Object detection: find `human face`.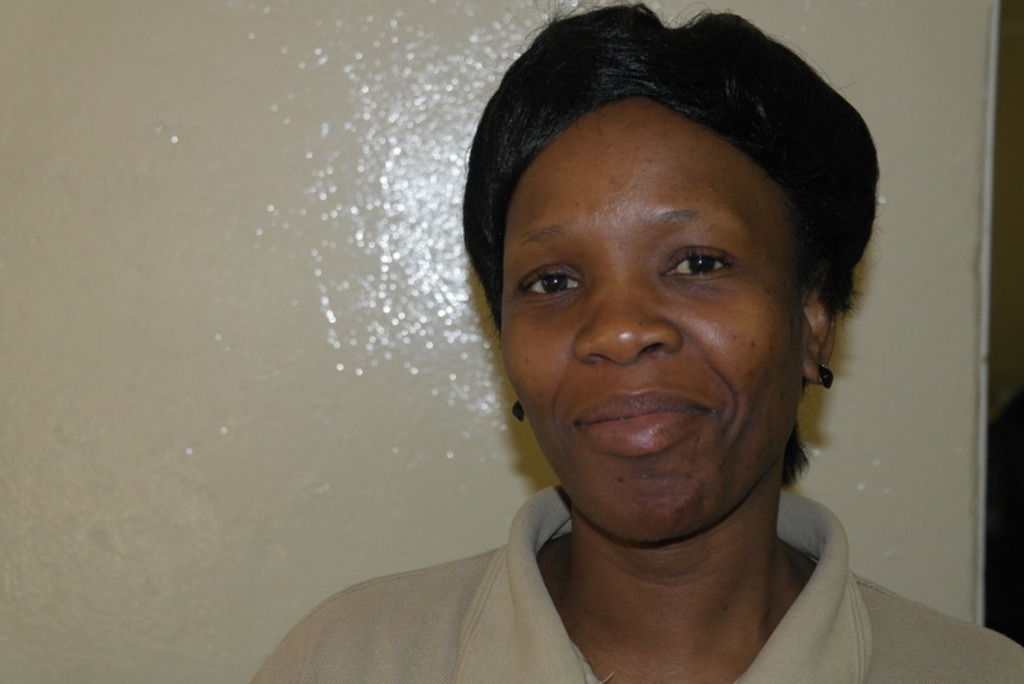
[507,99,799,541].
